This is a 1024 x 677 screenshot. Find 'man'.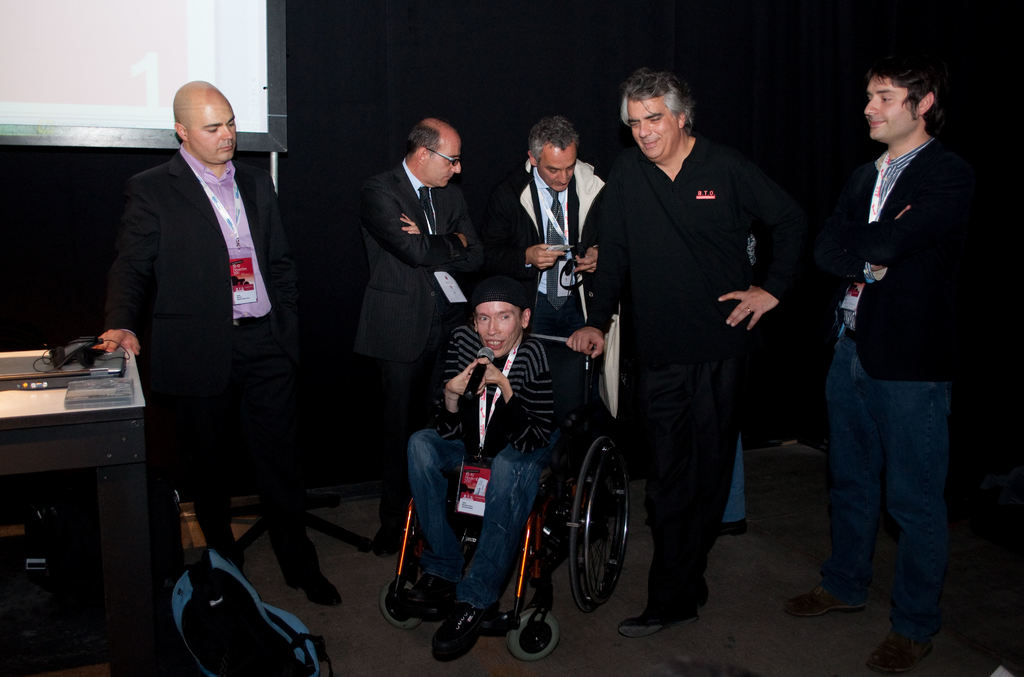
Bounding box: <region>88, 76, 334, 612</region>.
